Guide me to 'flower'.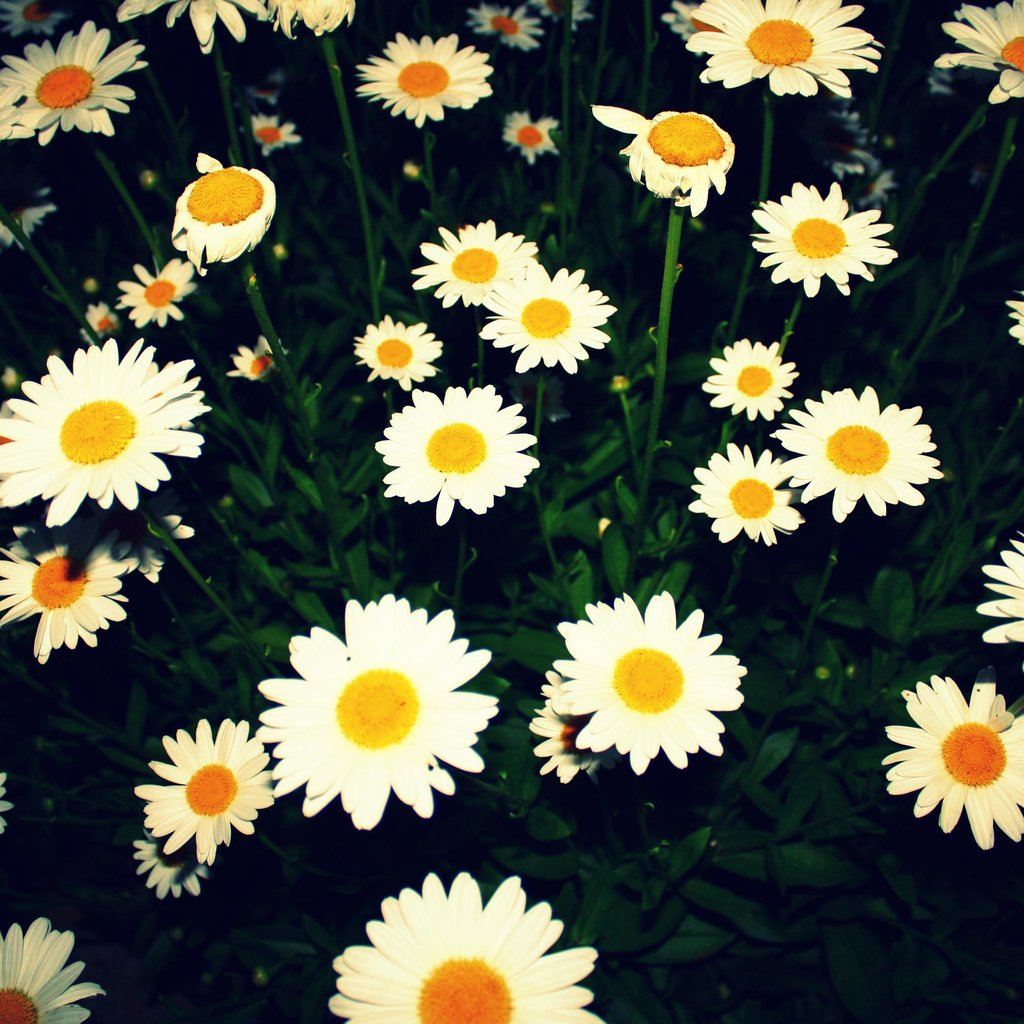
Guidance: <region>529, 665, 595, 790</region>.
